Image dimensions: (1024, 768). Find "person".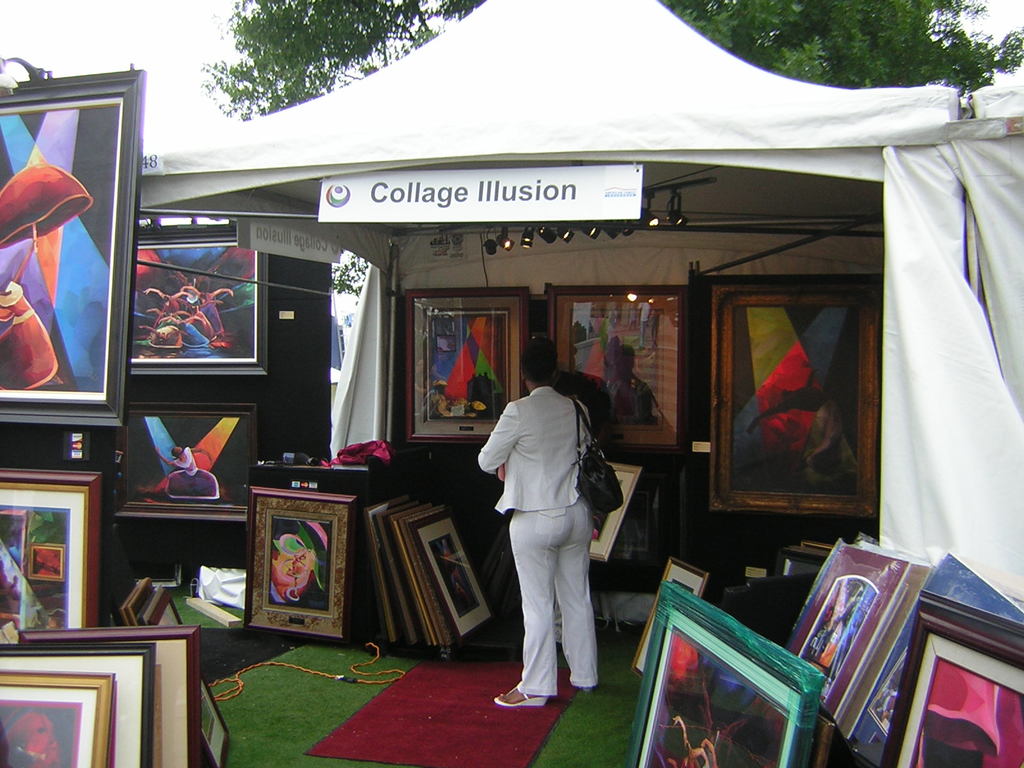
pyautogui.locateOnScreen(0, 237, 65, 388).
